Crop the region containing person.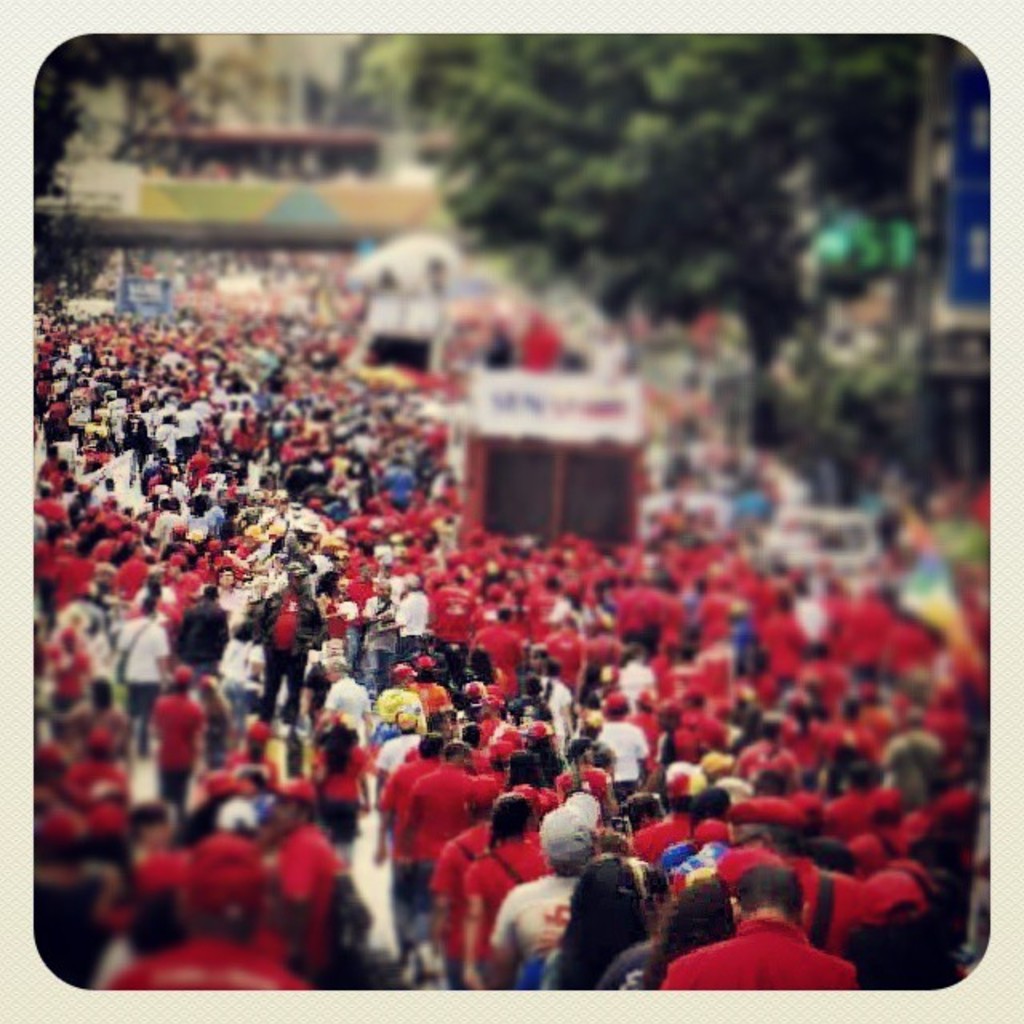
Crop region: rect(688, 842, 866, 1011).
